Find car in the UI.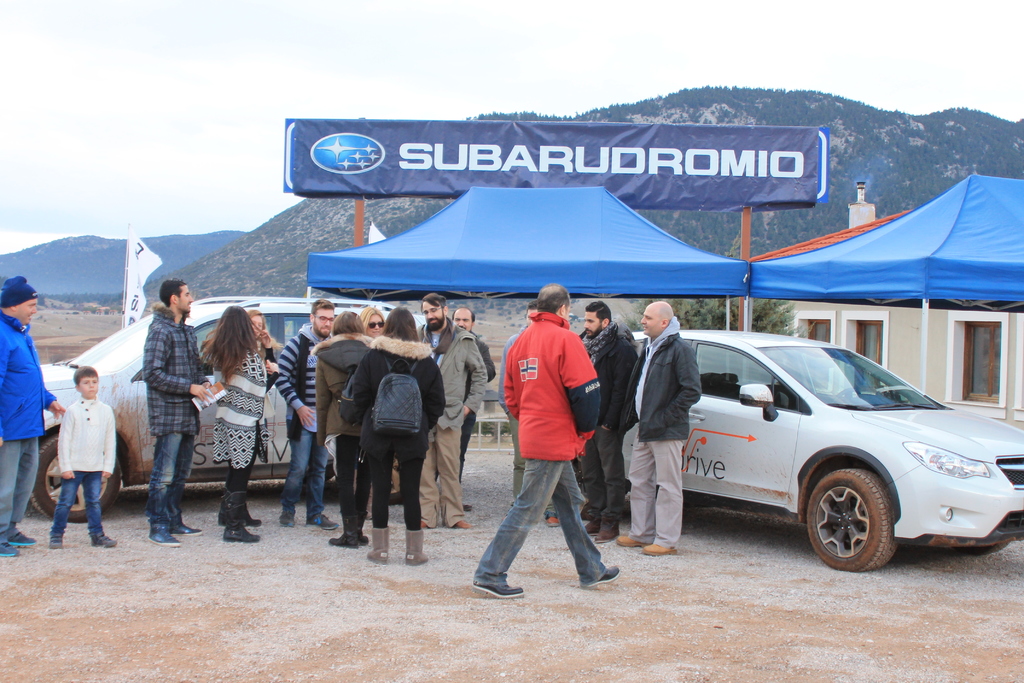
UI element at 593:331:1006:578.
